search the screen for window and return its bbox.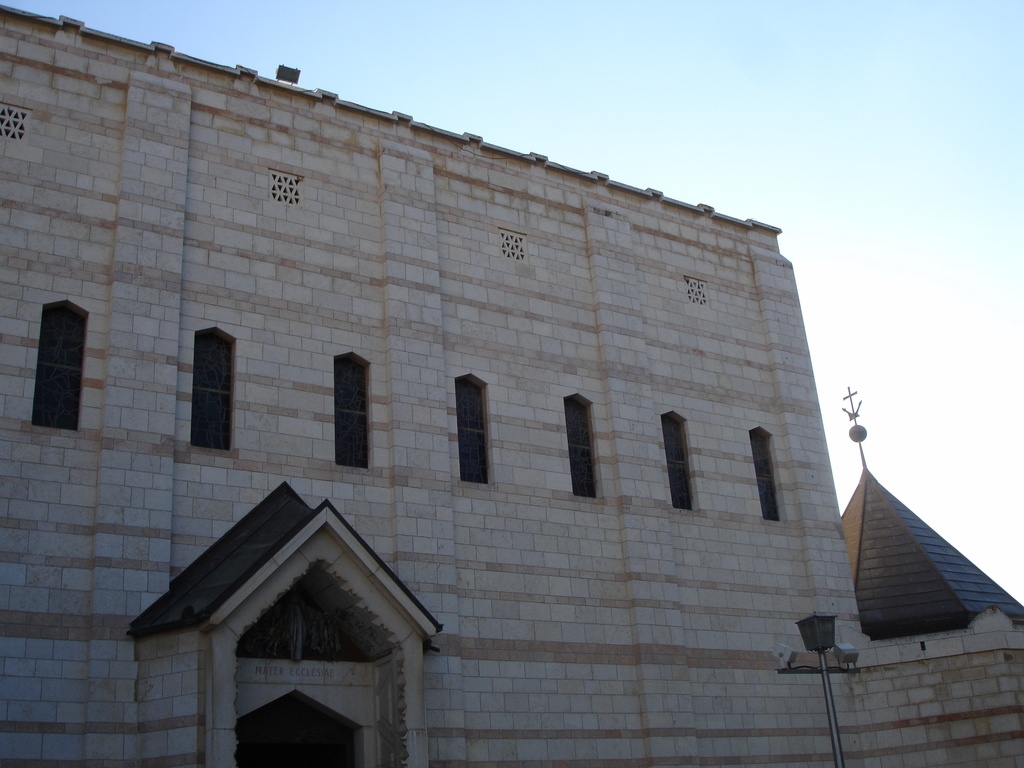
Found: select_region(33, 303, 87, 422).
